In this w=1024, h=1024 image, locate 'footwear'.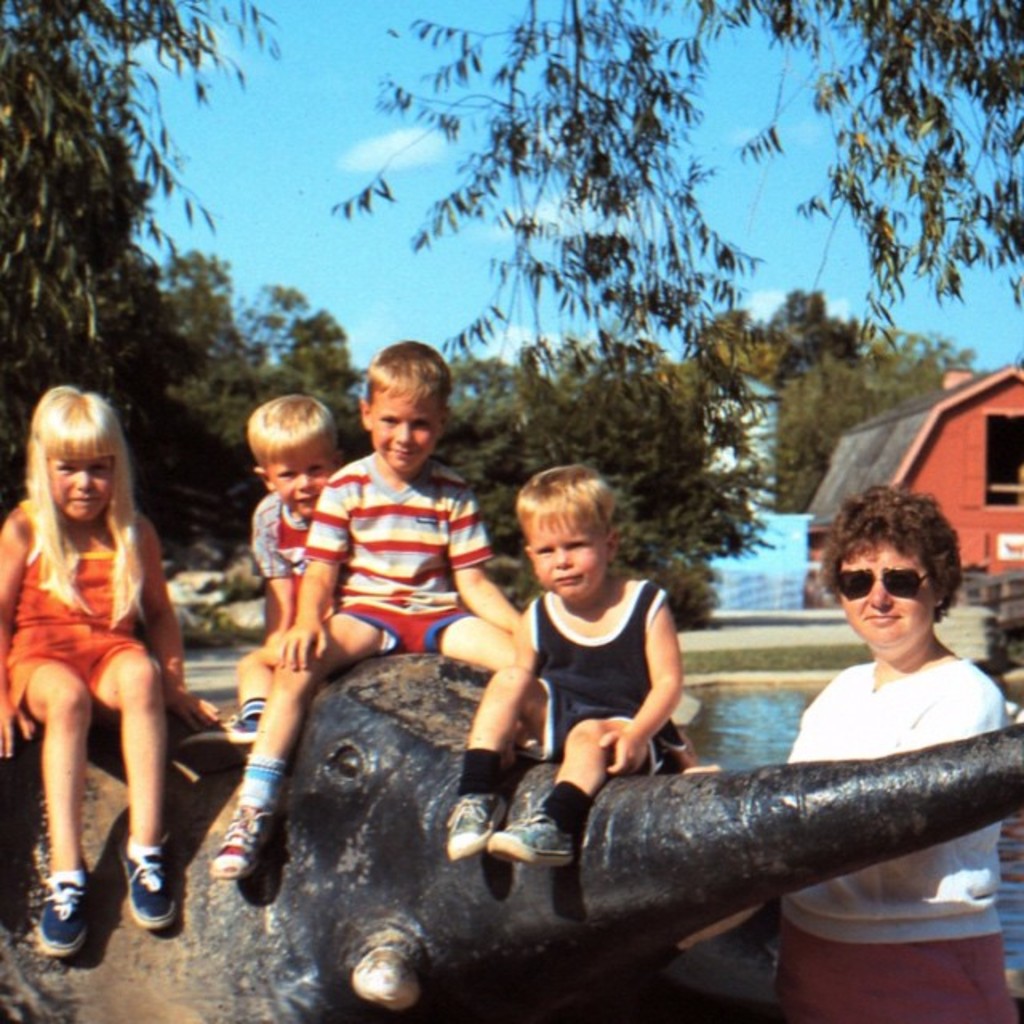
Bounding box: bbox(117, 837, 178, 936).
